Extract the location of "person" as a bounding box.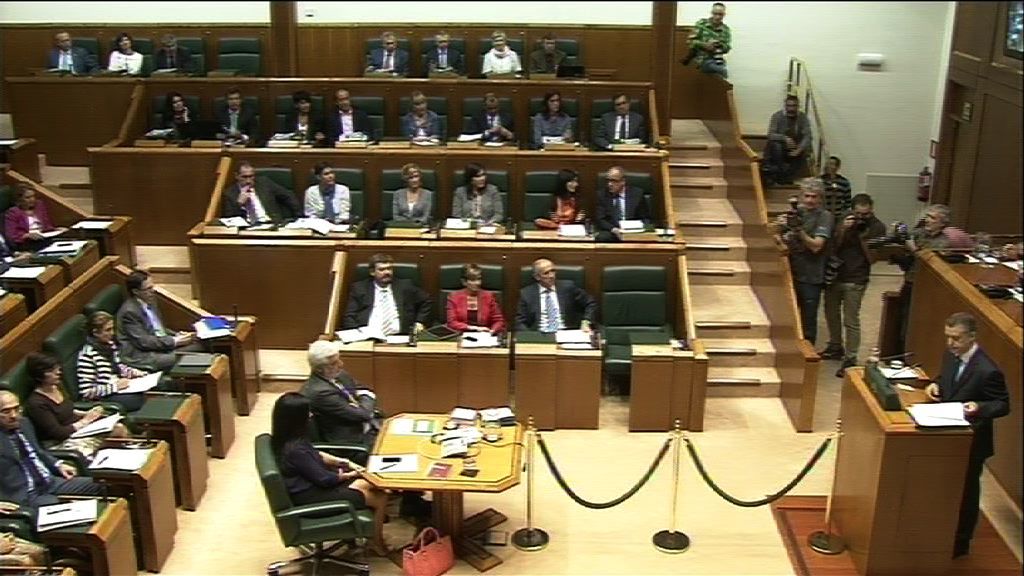
[x1=217, y1=90, x2=262, y2=144].
